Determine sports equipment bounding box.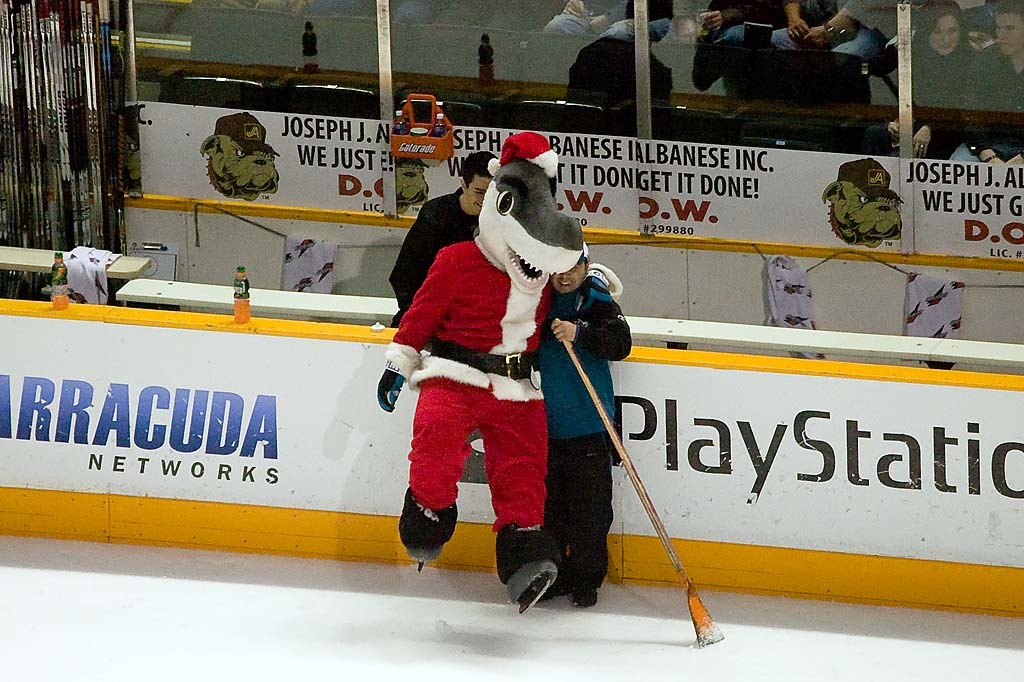
Determined: [551,317,727,653].
